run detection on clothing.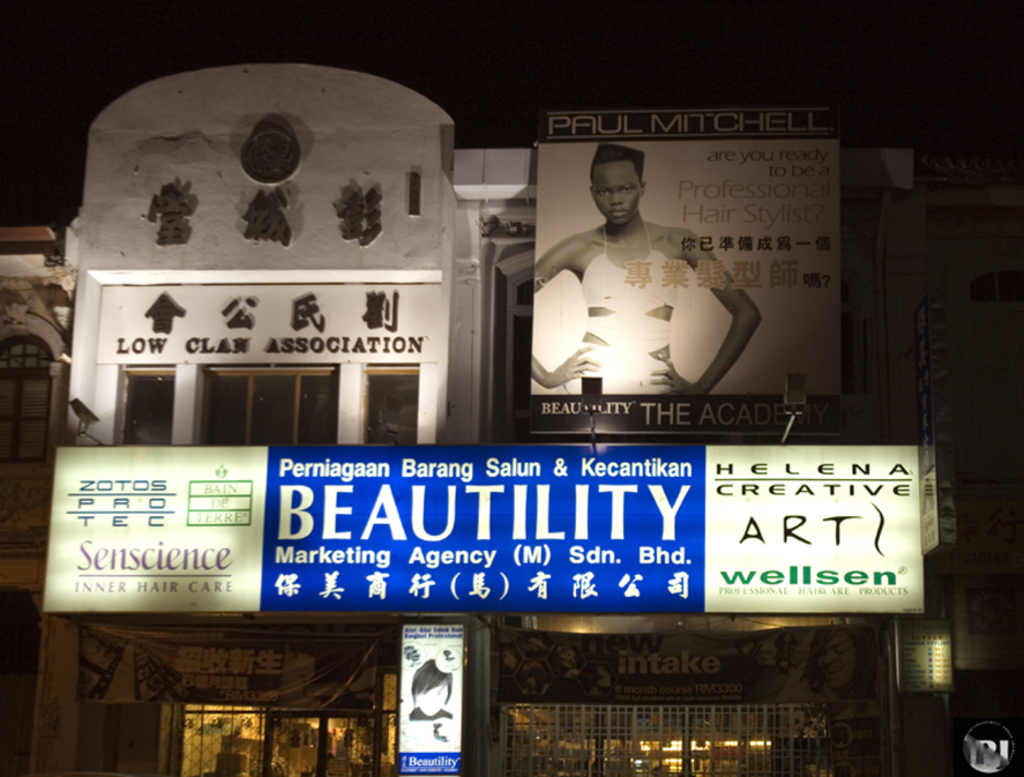
Result: box(566, 218, 670, 398).
